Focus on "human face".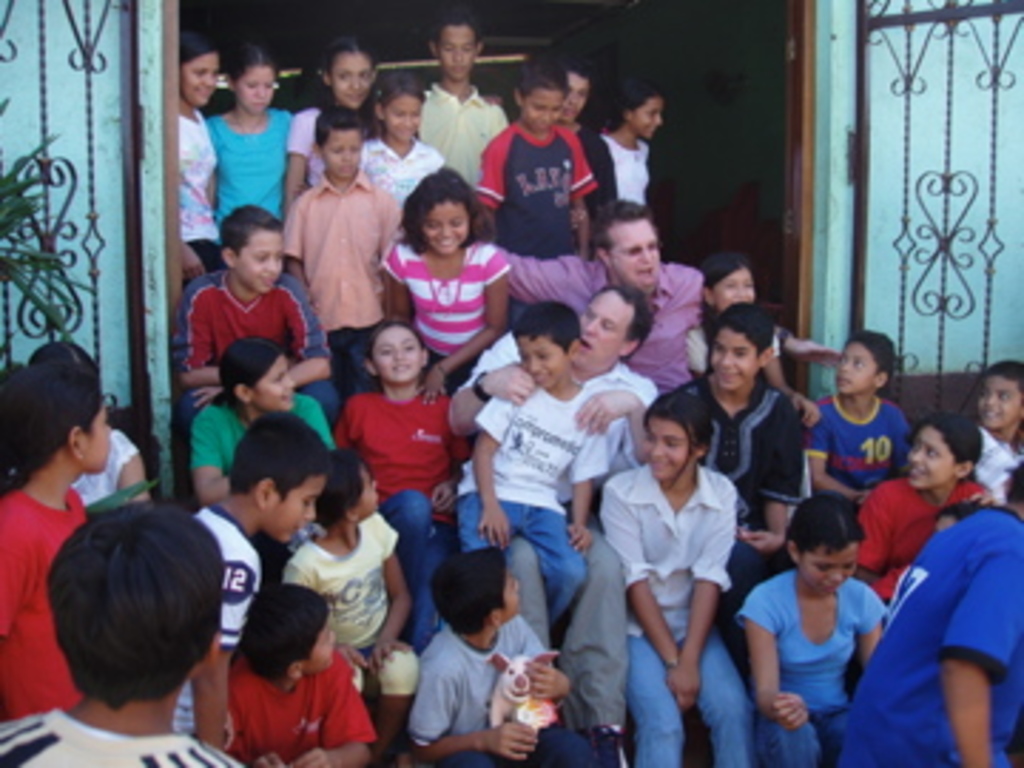
Focused at <region>717, 336, 754, 387</region>.
